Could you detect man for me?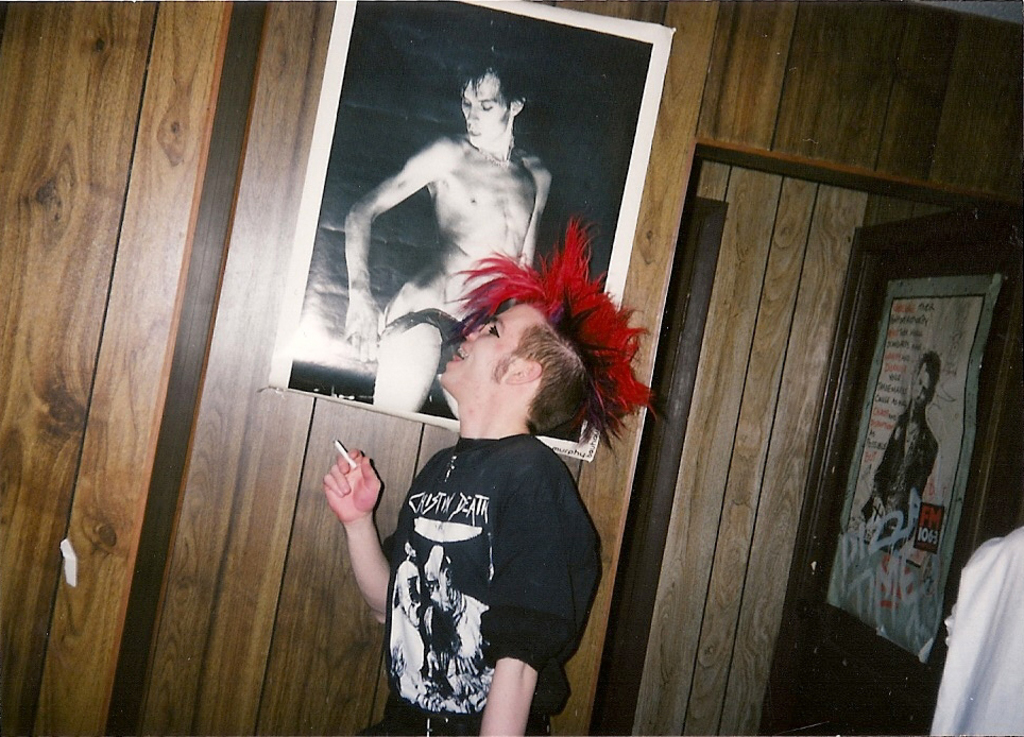
Detection result: [left=329, top=54, right=549, bottom=444].
